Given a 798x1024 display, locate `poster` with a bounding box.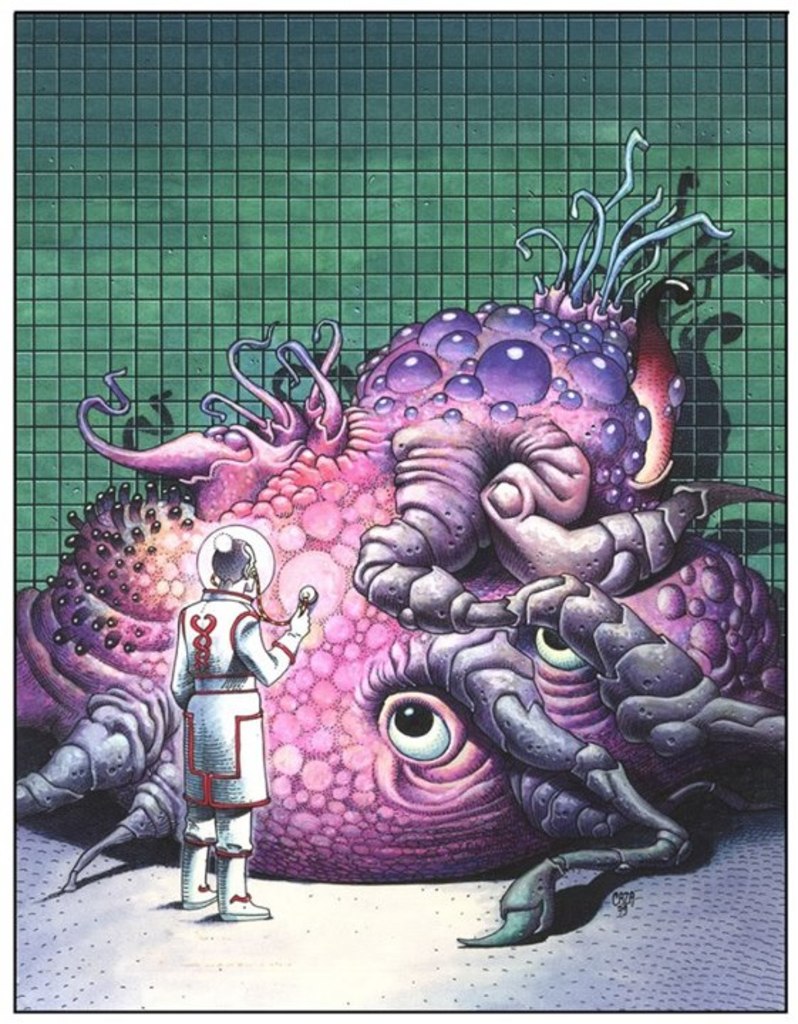
Located: 0,0,797,1023.
